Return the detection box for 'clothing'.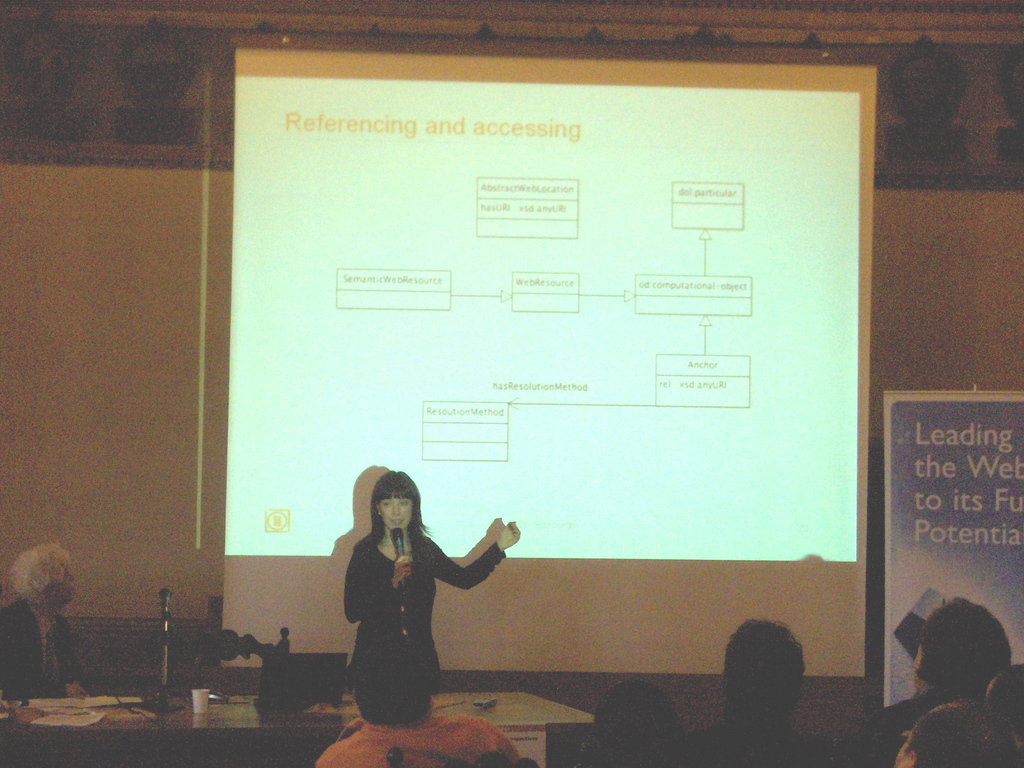
left=346, top=527, right=509, bottom=694.
